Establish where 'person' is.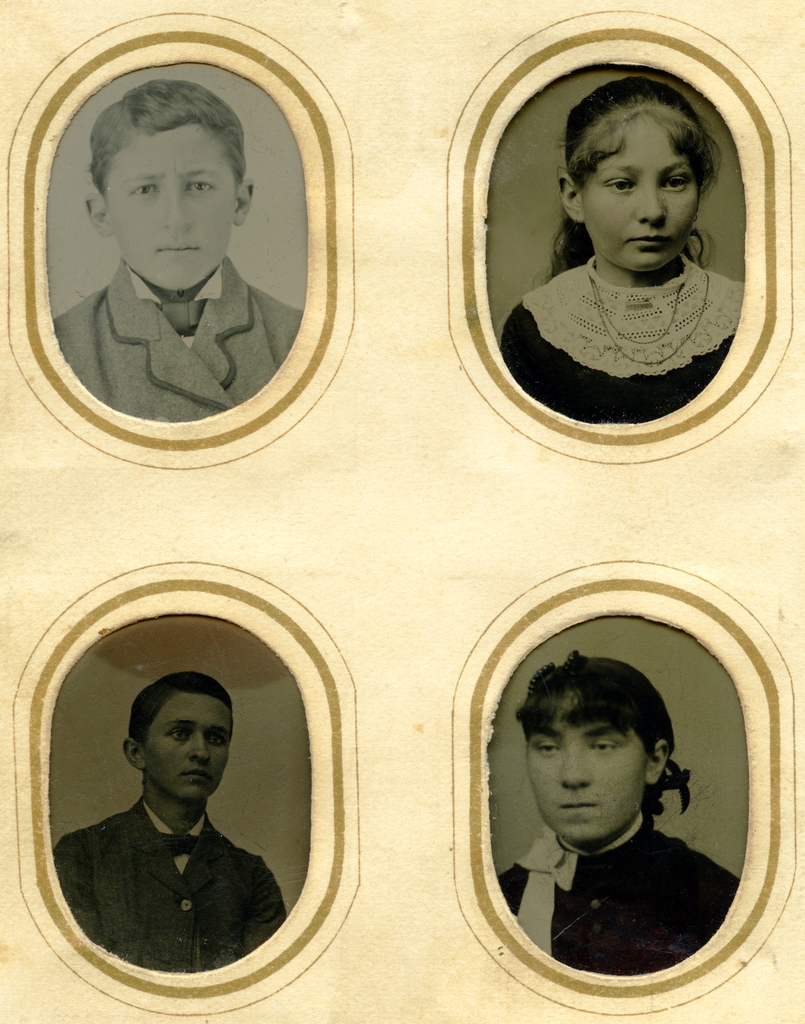
Established at 493,653,748,982.
